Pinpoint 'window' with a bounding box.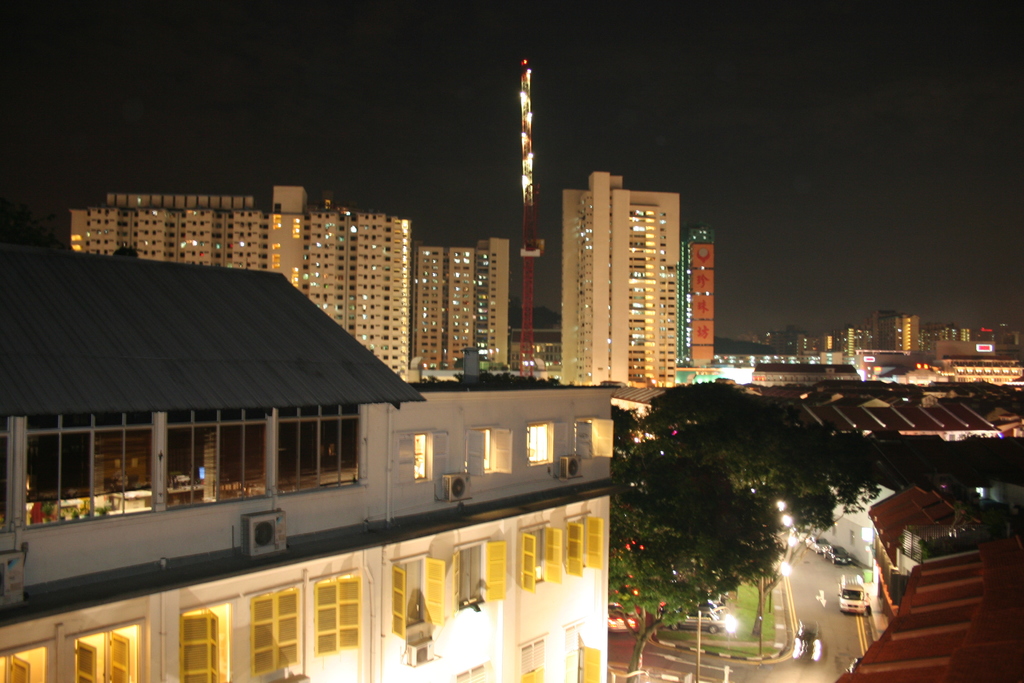
<box>580,645,600,682</box>.
